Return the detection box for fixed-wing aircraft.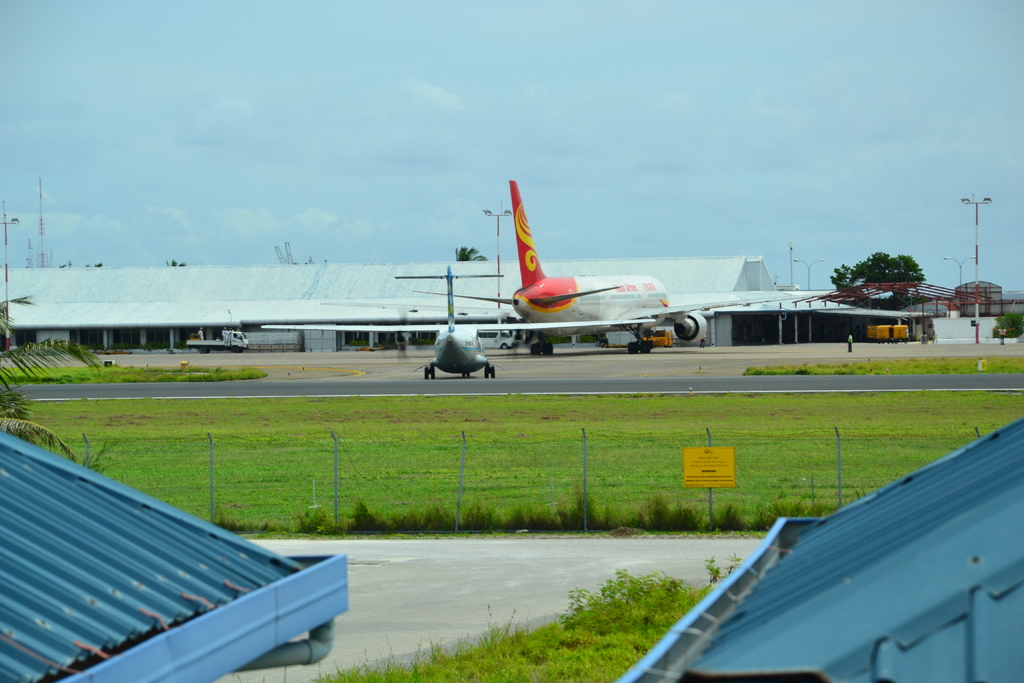
<region>260, 263, 655, 383</region>.
